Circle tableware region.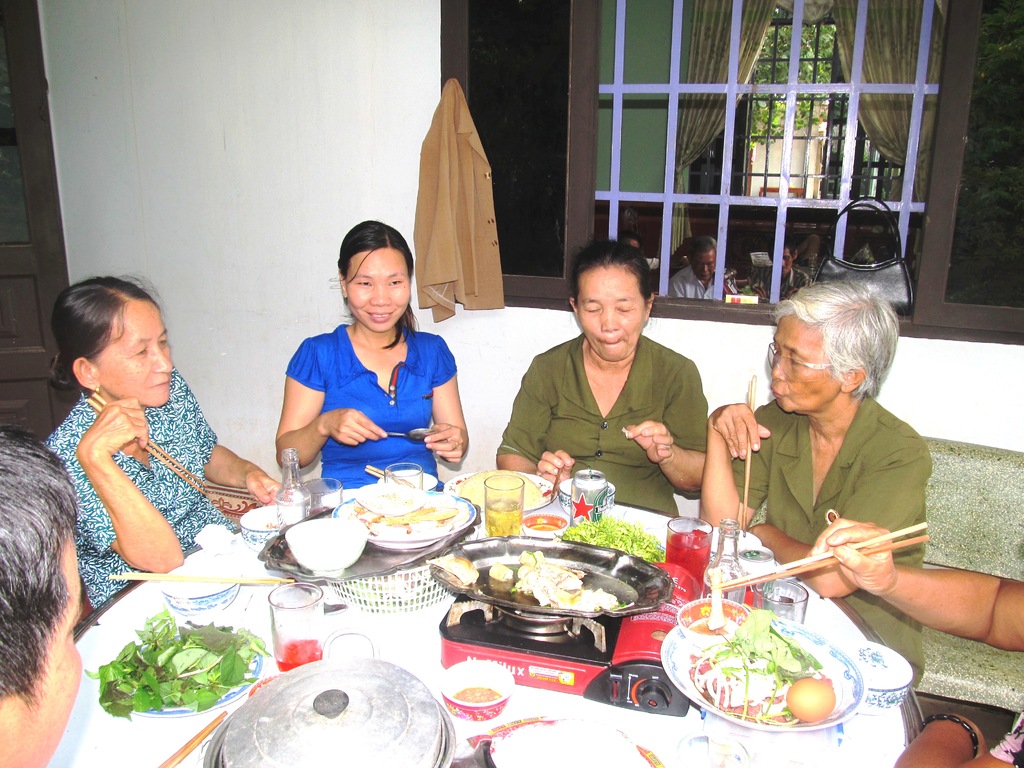
Region: rect(340, 572, 449, 612).
